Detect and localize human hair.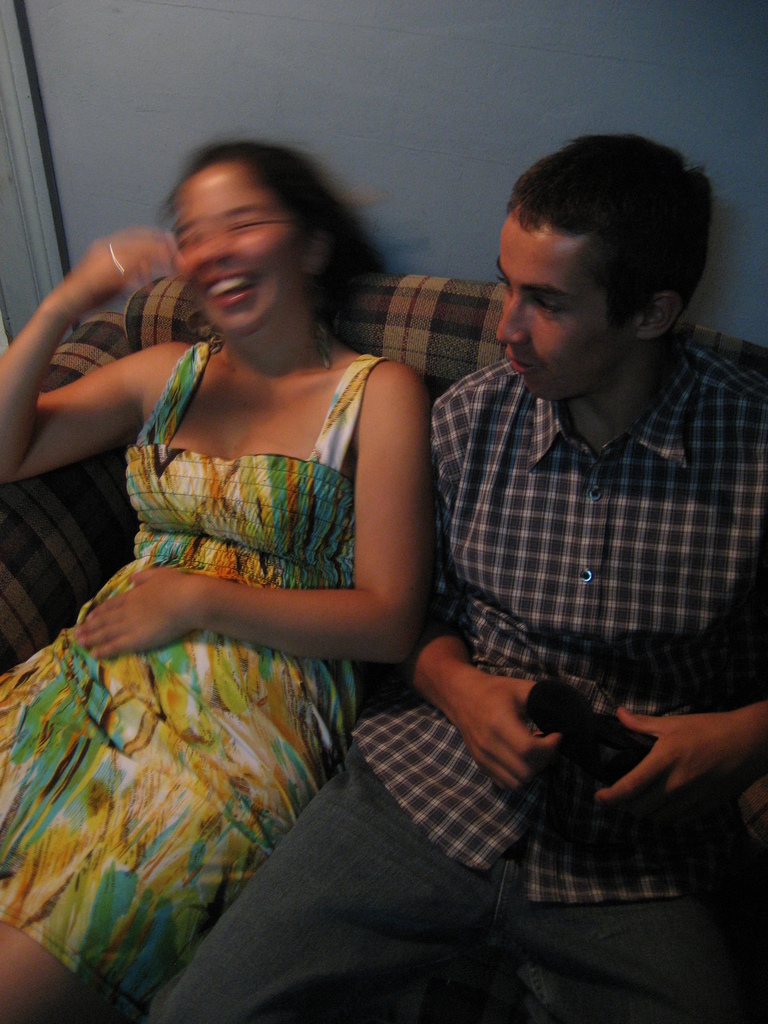
Localized at 160/141/371/349.
